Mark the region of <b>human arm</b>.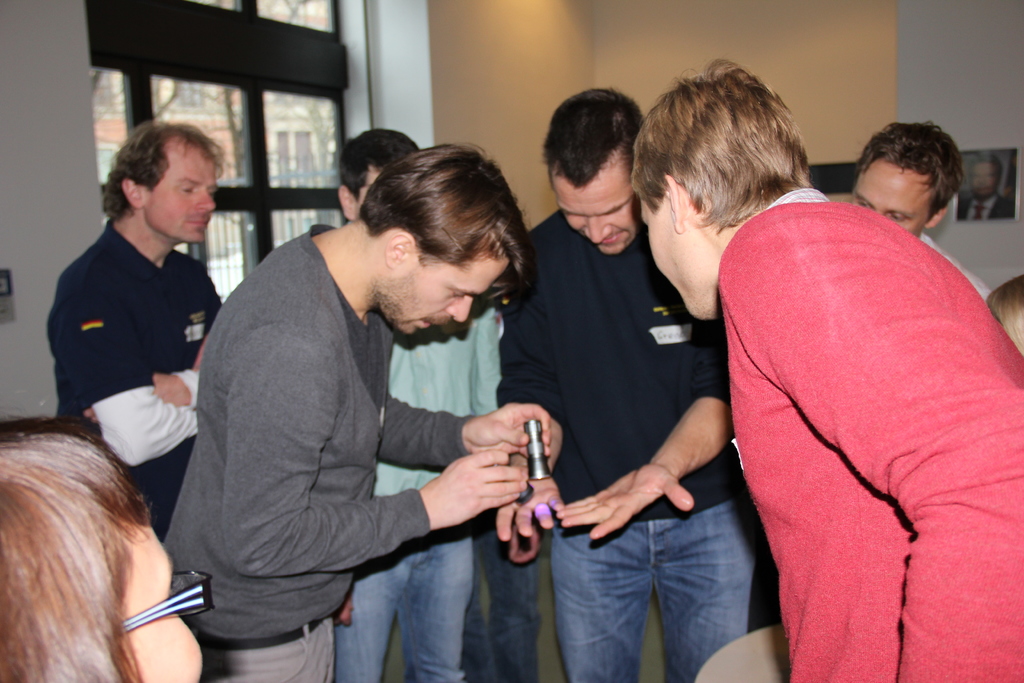
Region: select_region(548, 317, 735, 548).
